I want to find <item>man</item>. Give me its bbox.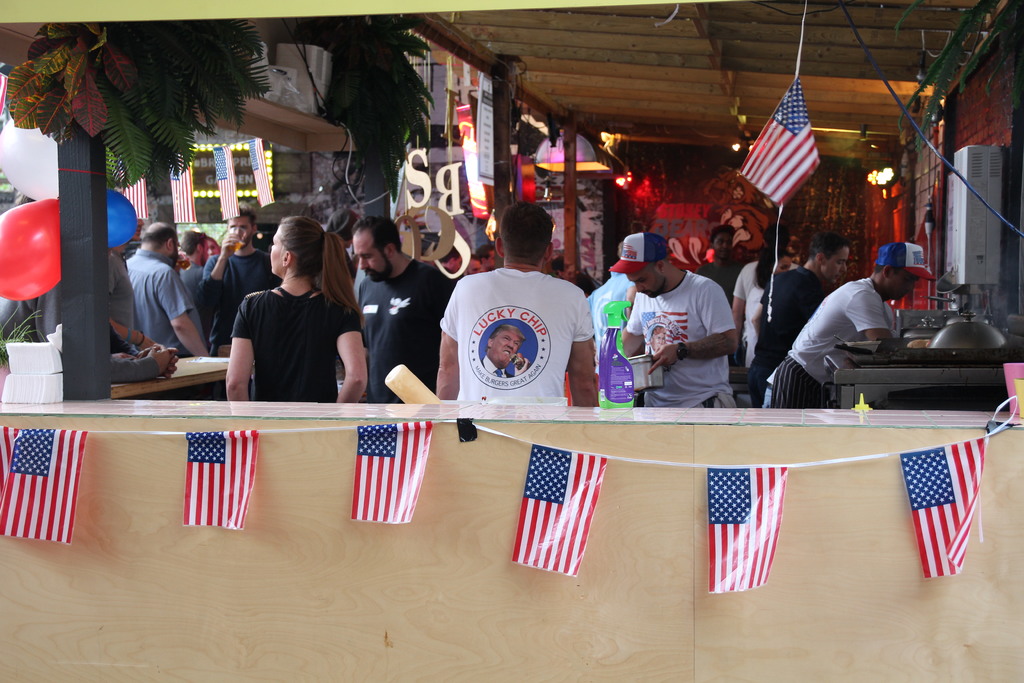
<box>350,214,452,400</box>.
